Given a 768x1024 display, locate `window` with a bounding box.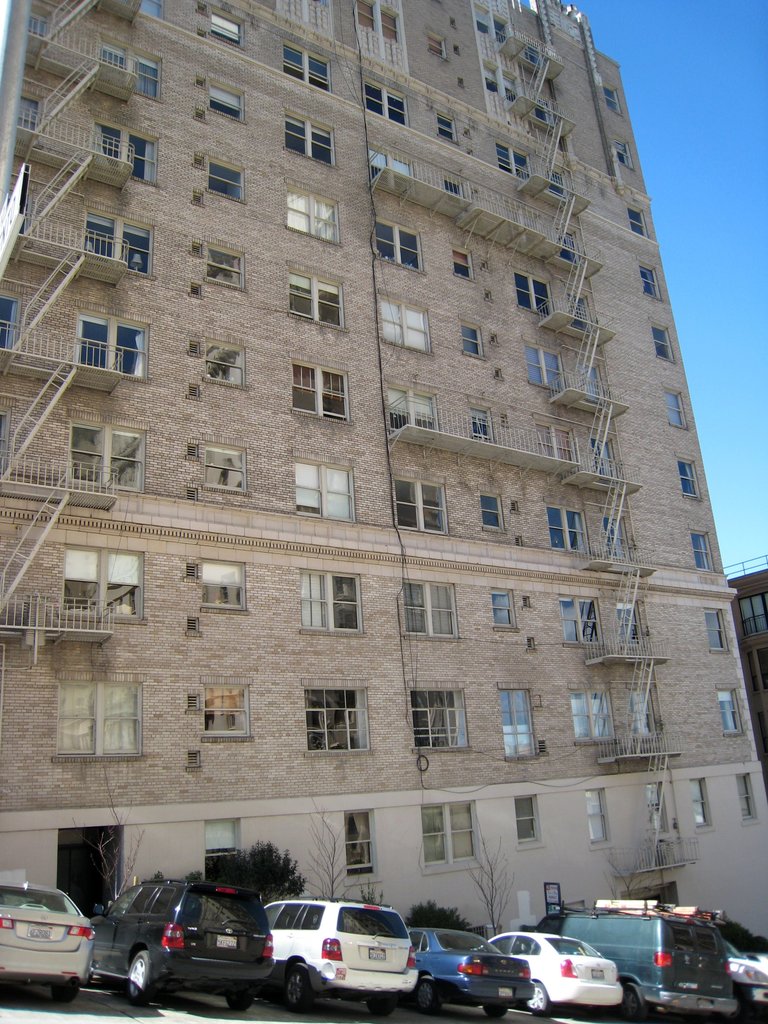
Located: detection(620, 202, 650, 239).
